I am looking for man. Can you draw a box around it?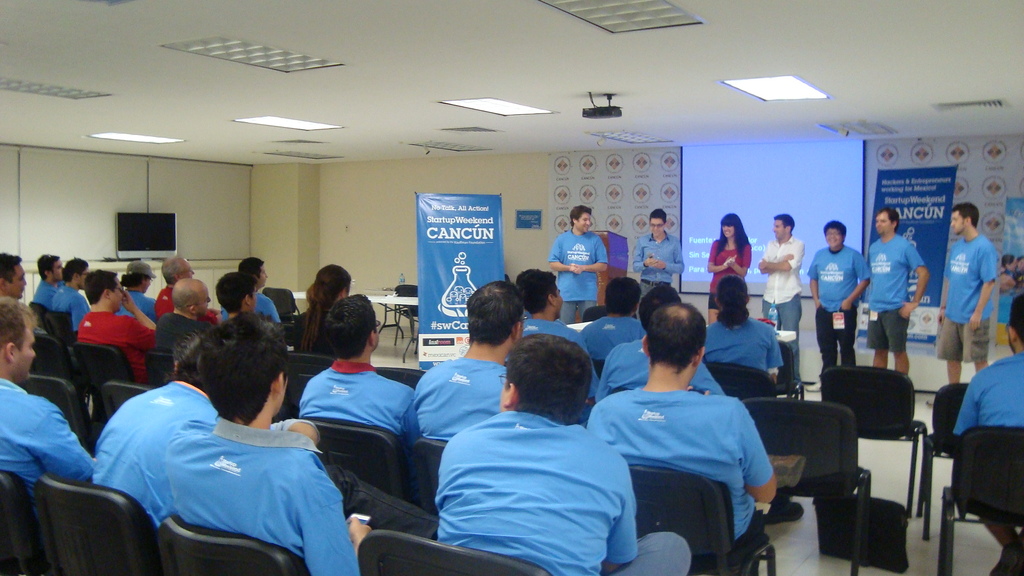
Sure, the bounding box is <region>927, 204, 996, 404</region>.
